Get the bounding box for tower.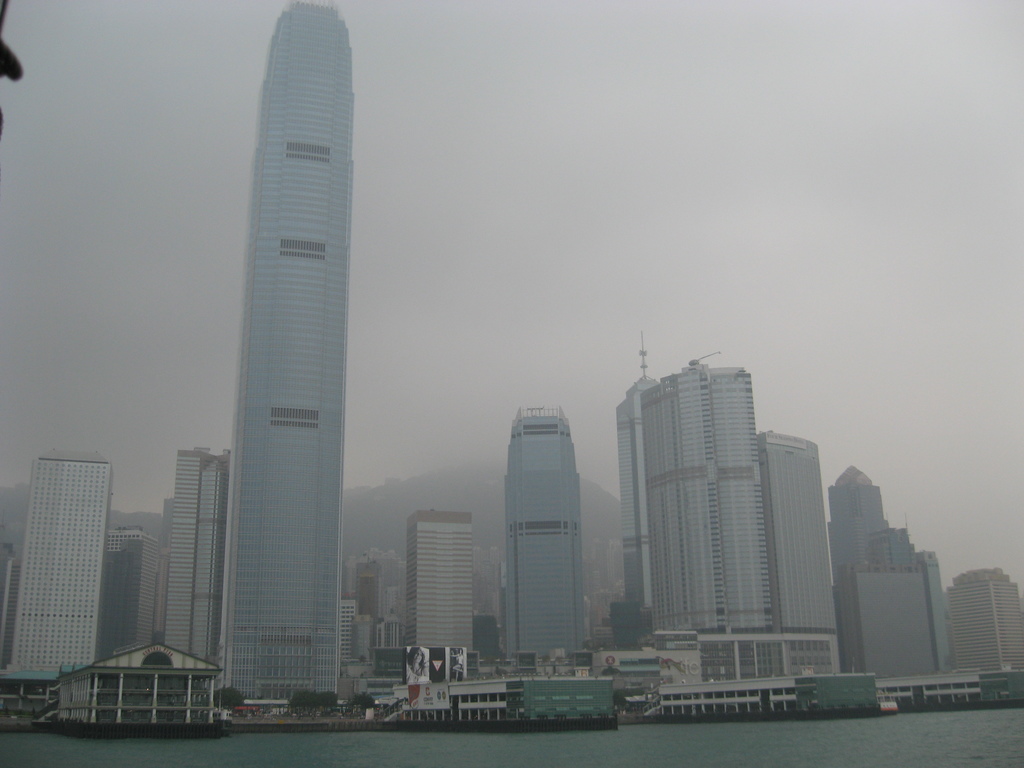
<box>747,428,836,630</box>.
